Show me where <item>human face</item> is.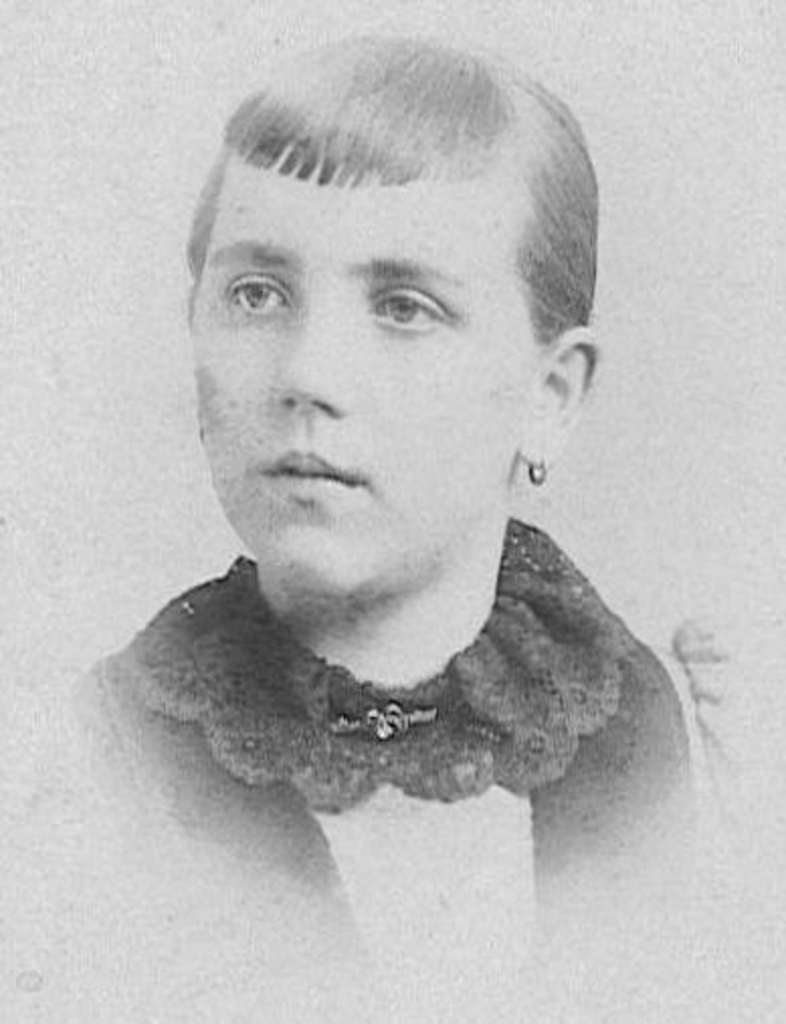
<item>human face</item> is at crop(196, 164, 525, 604).
